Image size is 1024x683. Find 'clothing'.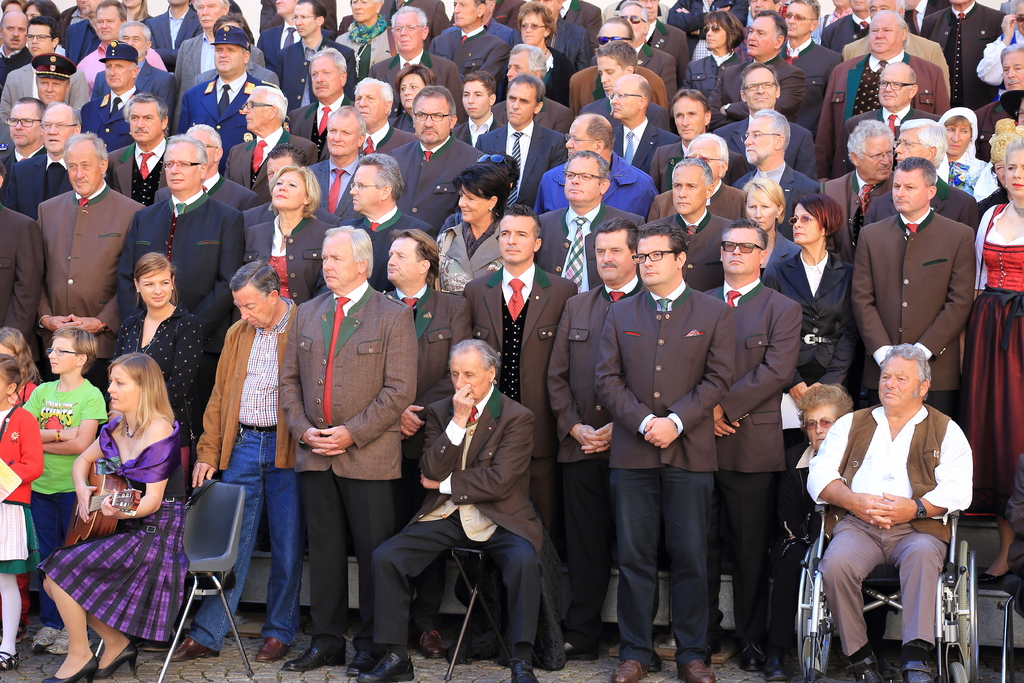
(79,85,141,156).
